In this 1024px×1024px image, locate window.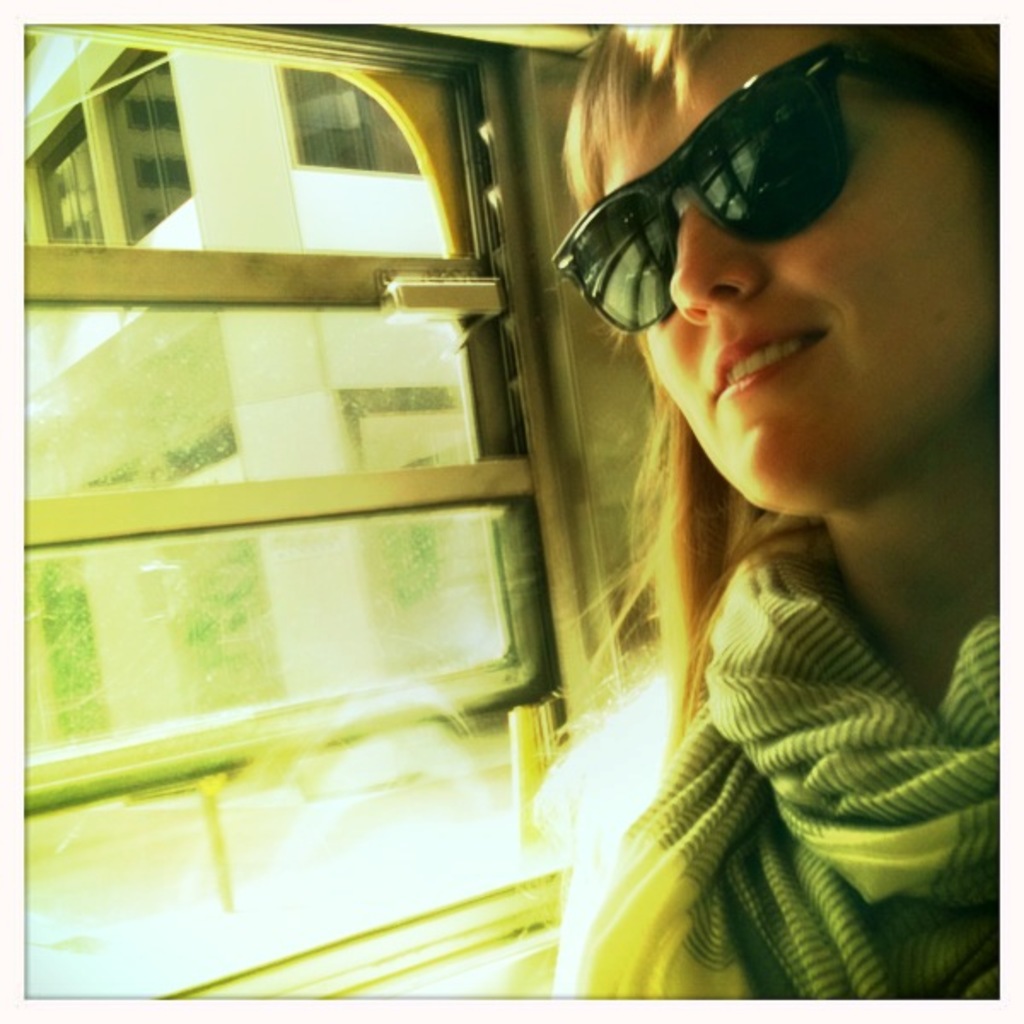
Bounding box: bbox=(2, 9, 628, 817).
